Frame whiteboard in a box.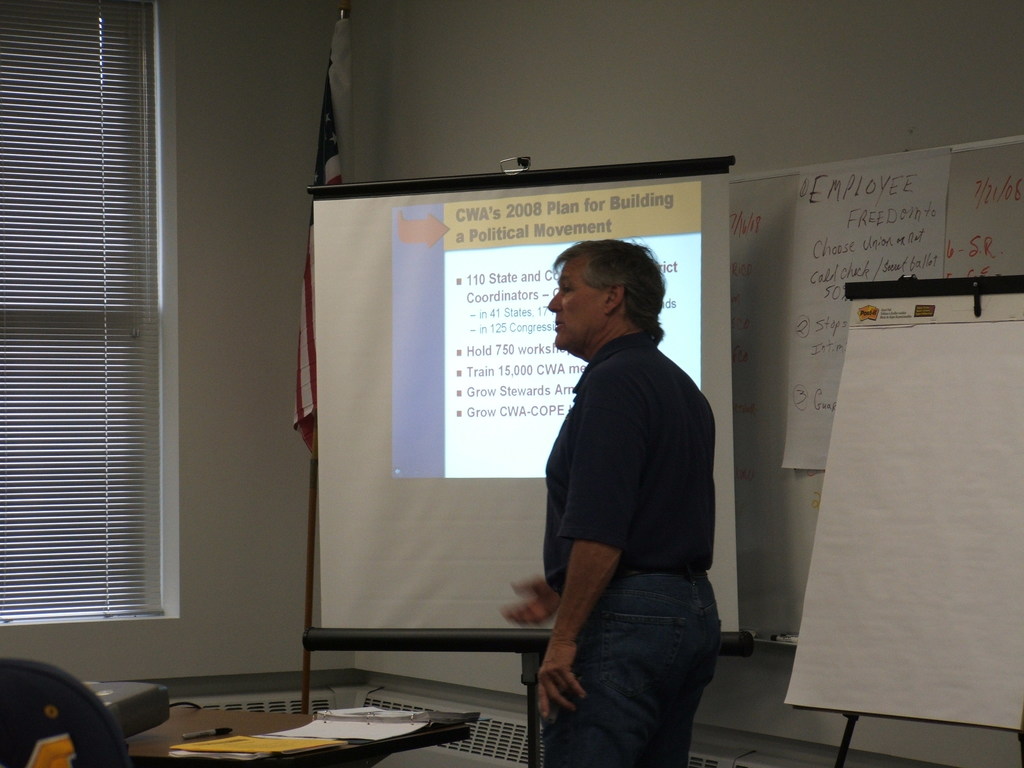
<region>729, 132, 1023, 633</region>.
